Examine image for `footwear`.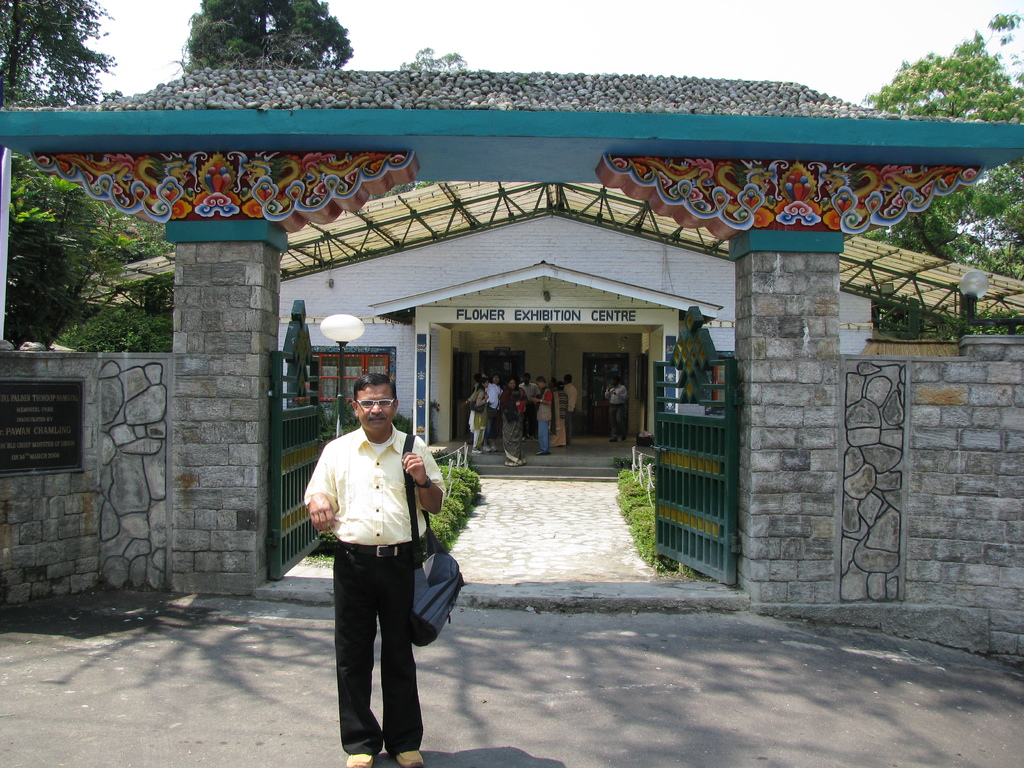
Examination result: [left=518, top=429, right=525, bottom=445].
